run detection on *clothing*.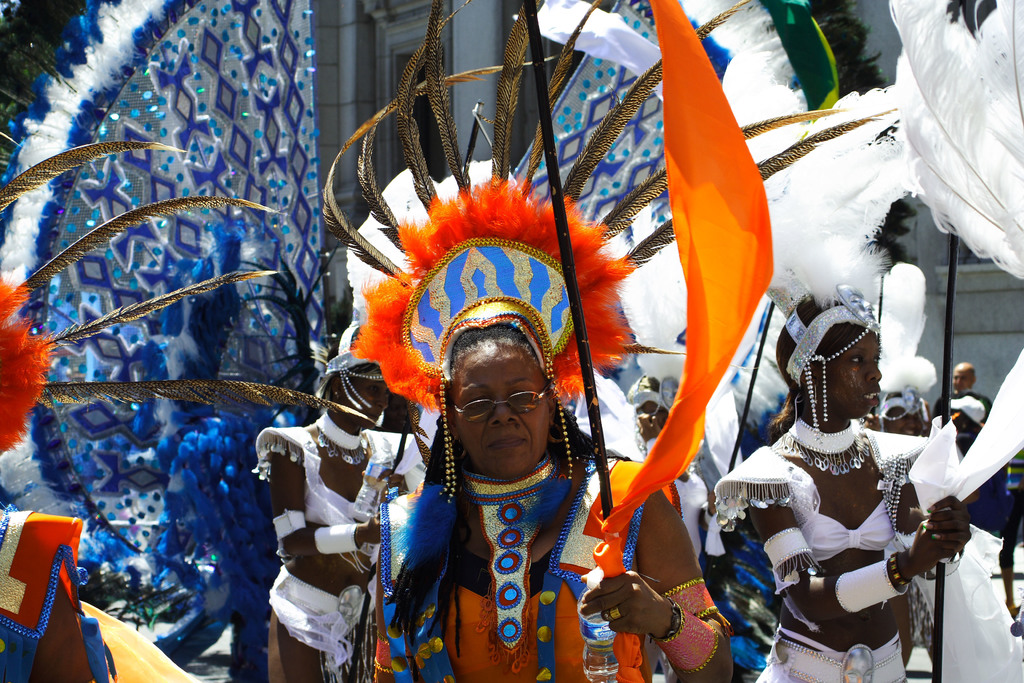
Result: 757 626 912 682.
